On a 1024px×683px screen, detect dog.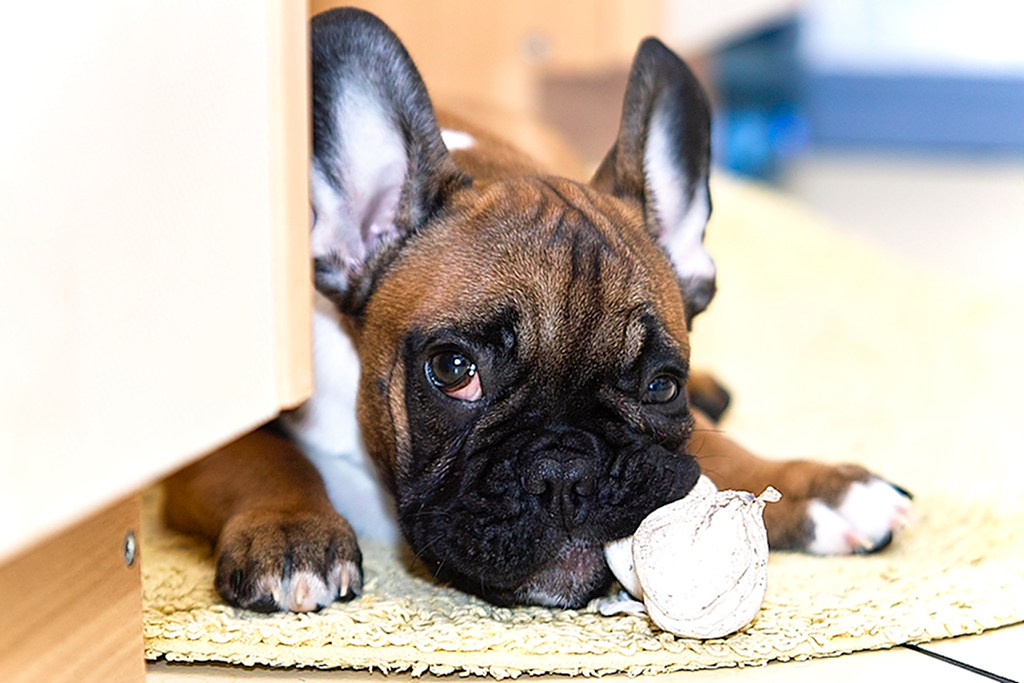
left=132, top=4, right=921, bottom=616.
